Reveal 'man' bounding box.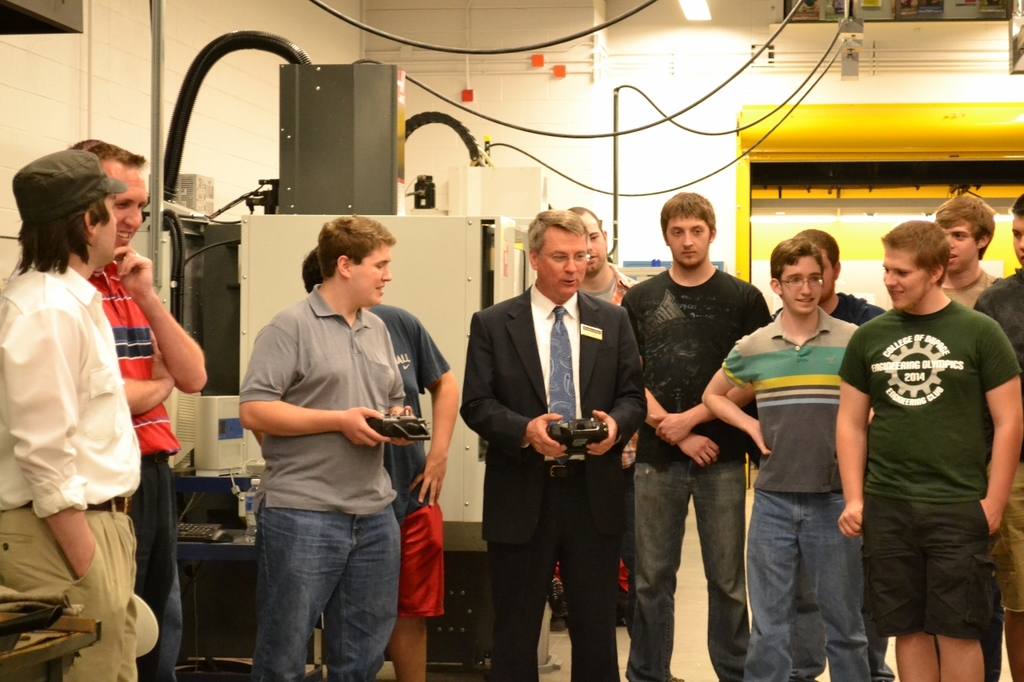
Revealed: box=[234, 209, 406, 677].
